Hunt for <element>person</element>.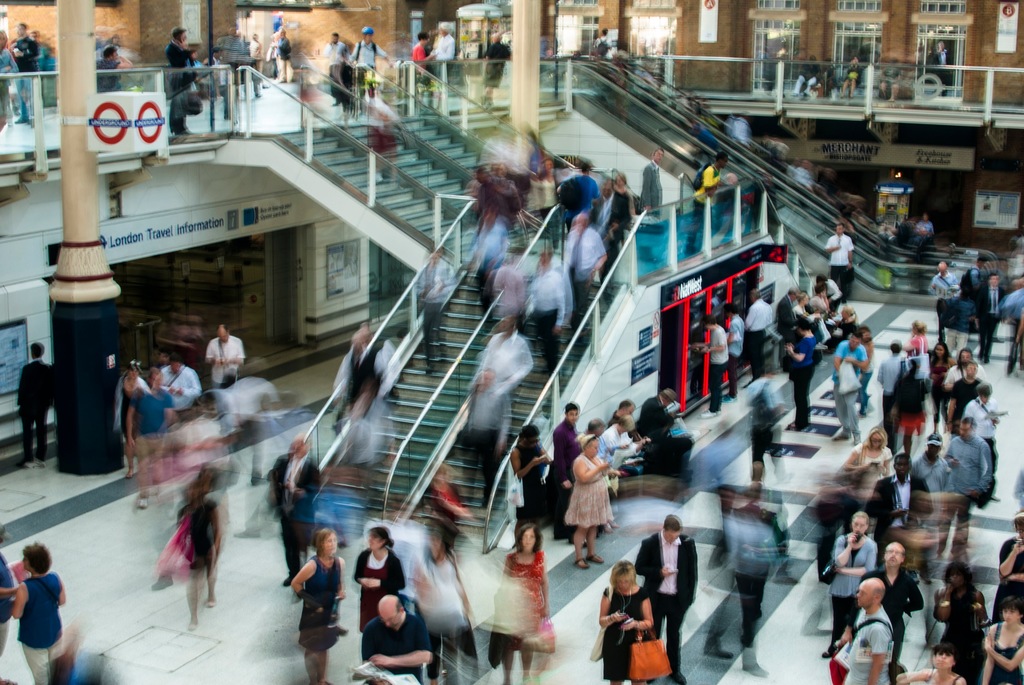
Hunted down at [822,55,838,98].
